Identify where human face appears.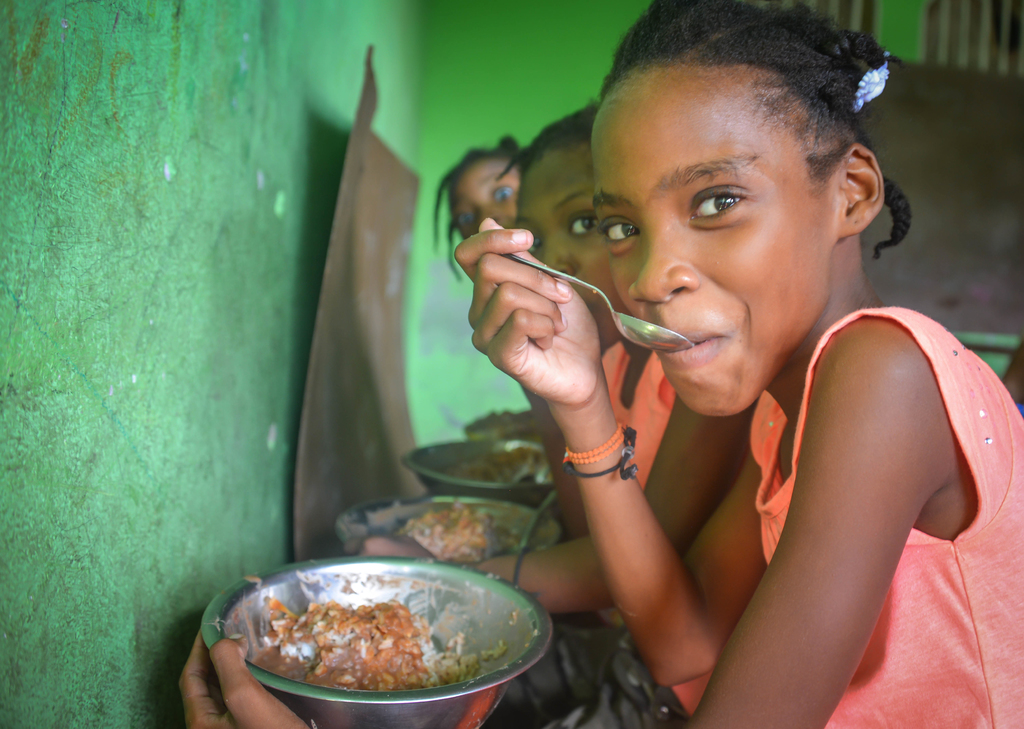
Appears at 509/152/624/353.
